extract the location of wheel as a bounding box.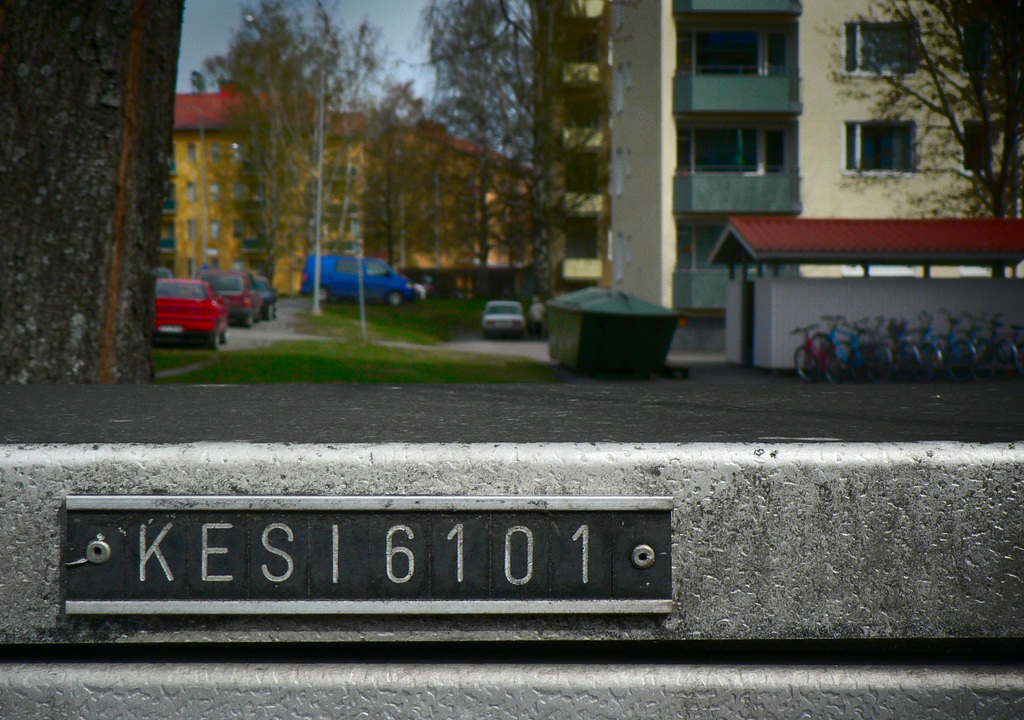
rect(202, 318, 227, 357).
